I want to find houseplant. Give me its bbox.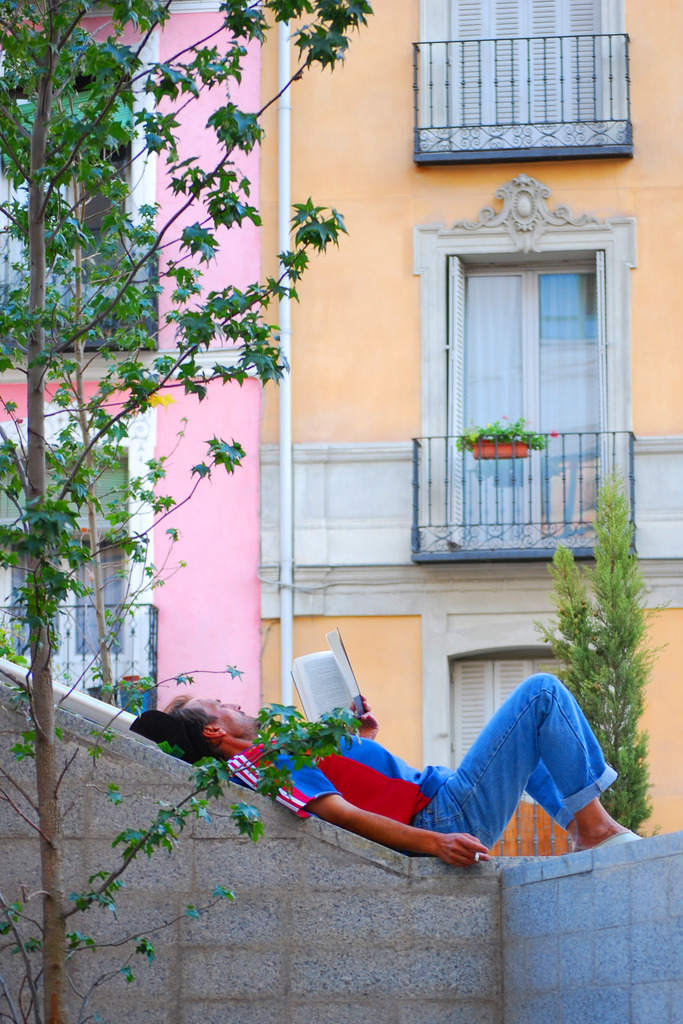
<bbox>455, 406, 561, 457</bbox>.
